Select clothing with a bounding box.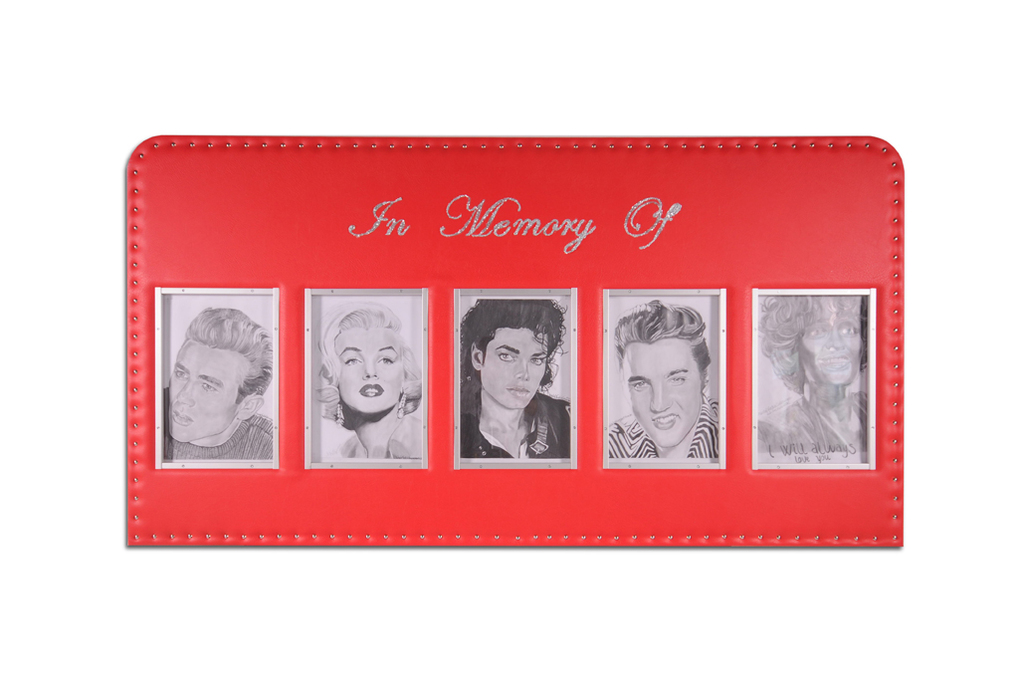
(166, 384, 278, 459).
